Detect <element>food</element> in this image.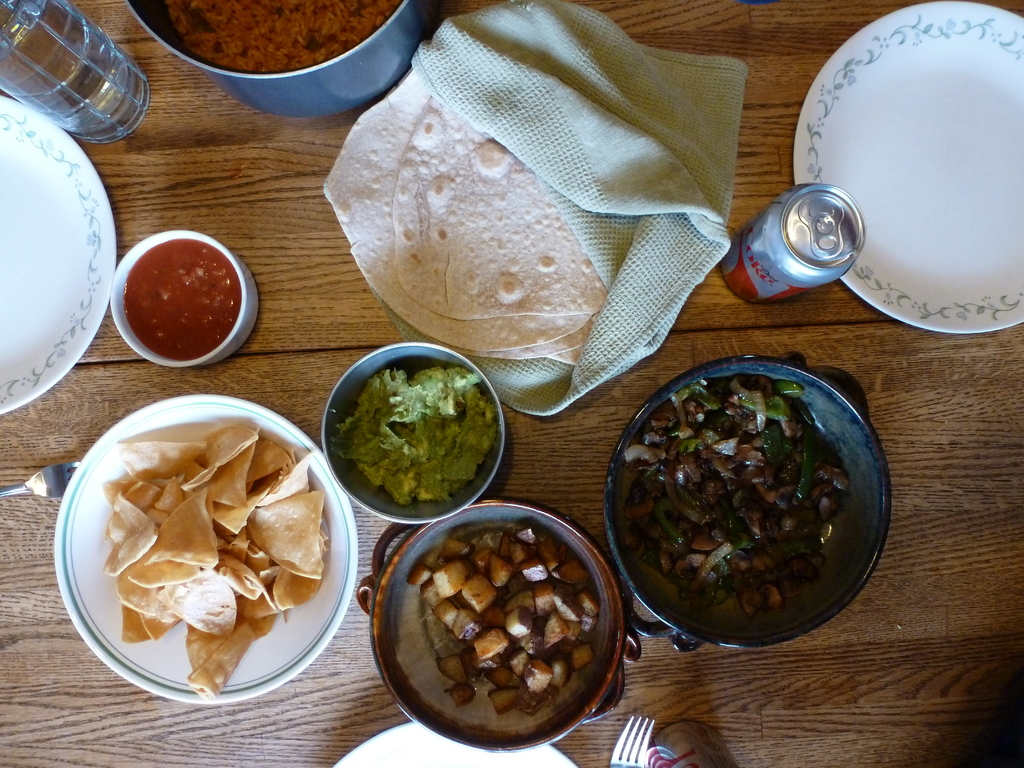
Detection: 408:520:599:721.
